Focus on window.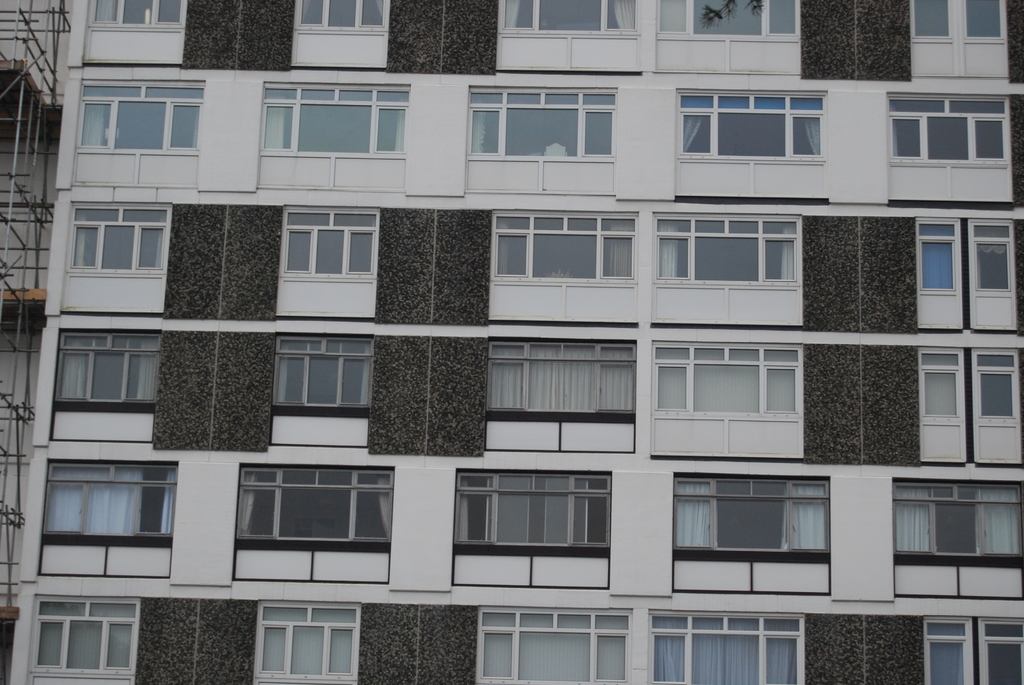
Focused at 674 90 823 166.
